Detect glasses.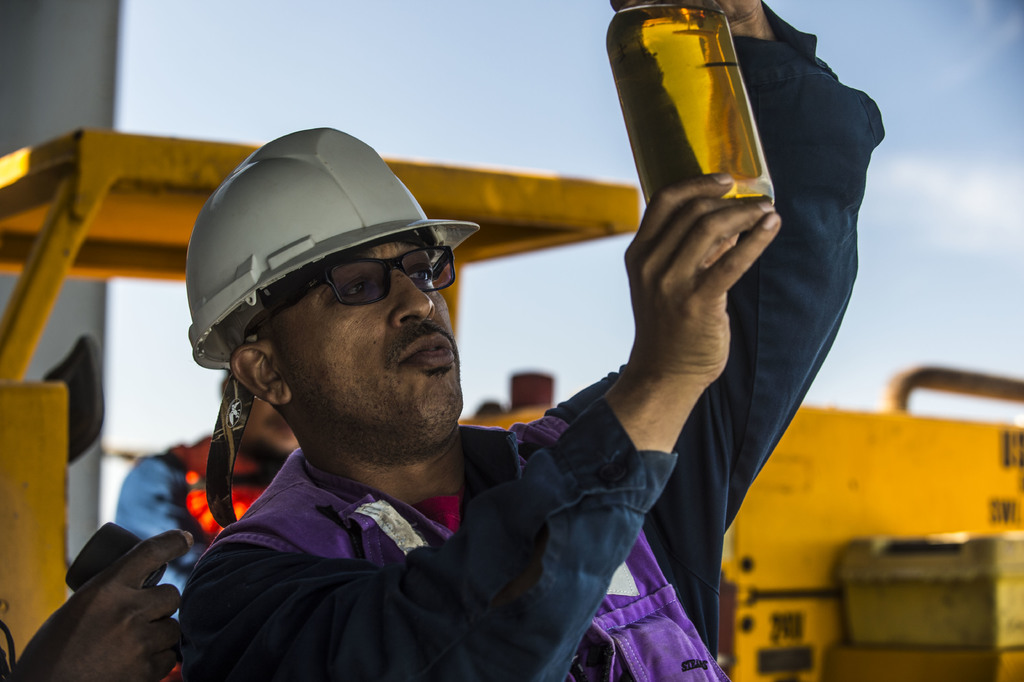
Detected at region(244, 246, 458, 339).
